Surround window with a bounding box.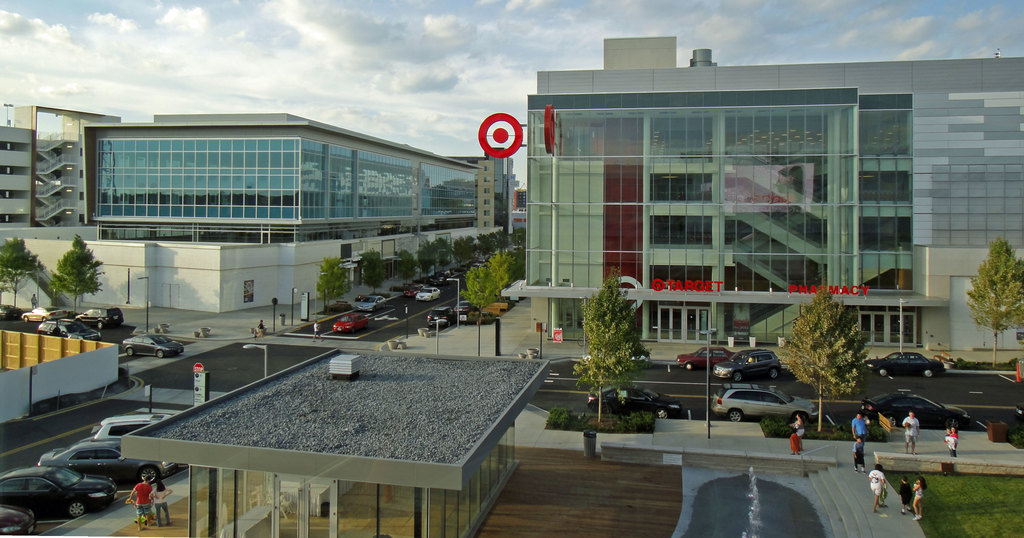
<bbox>648, 224, 723, 253</bbox>.
